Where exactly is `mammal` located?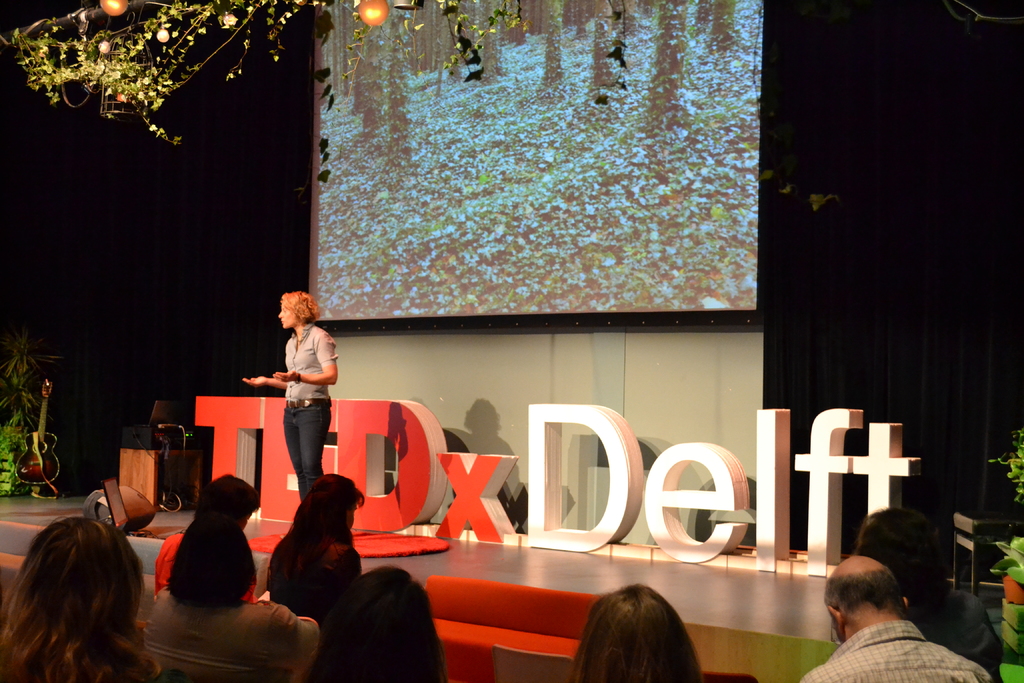
Its bounding box is {"x1": 568, "y1": 583, "x2": 707, "y2": 682}.
